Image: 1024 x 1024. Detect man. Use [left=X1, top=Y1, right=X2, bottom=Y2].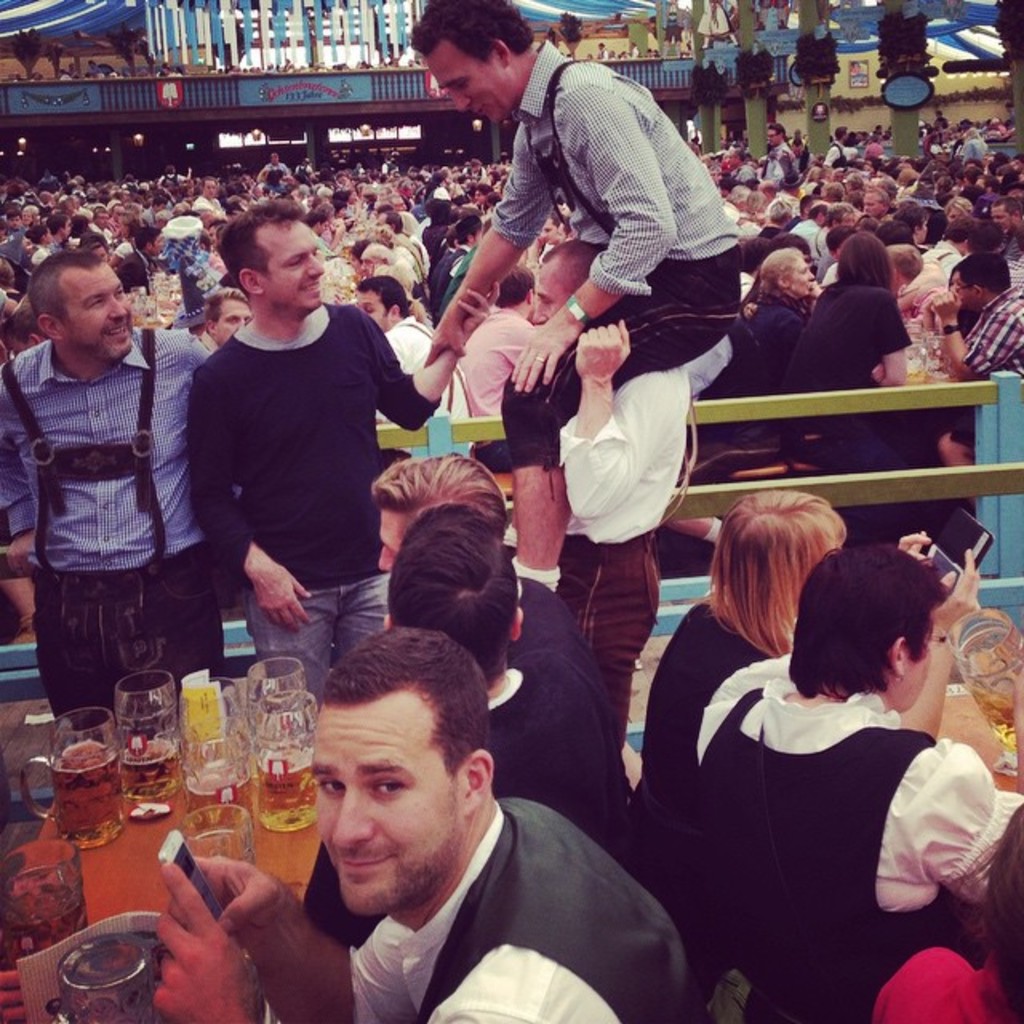
[left=931, top=250, right=1021, bottom=509].
